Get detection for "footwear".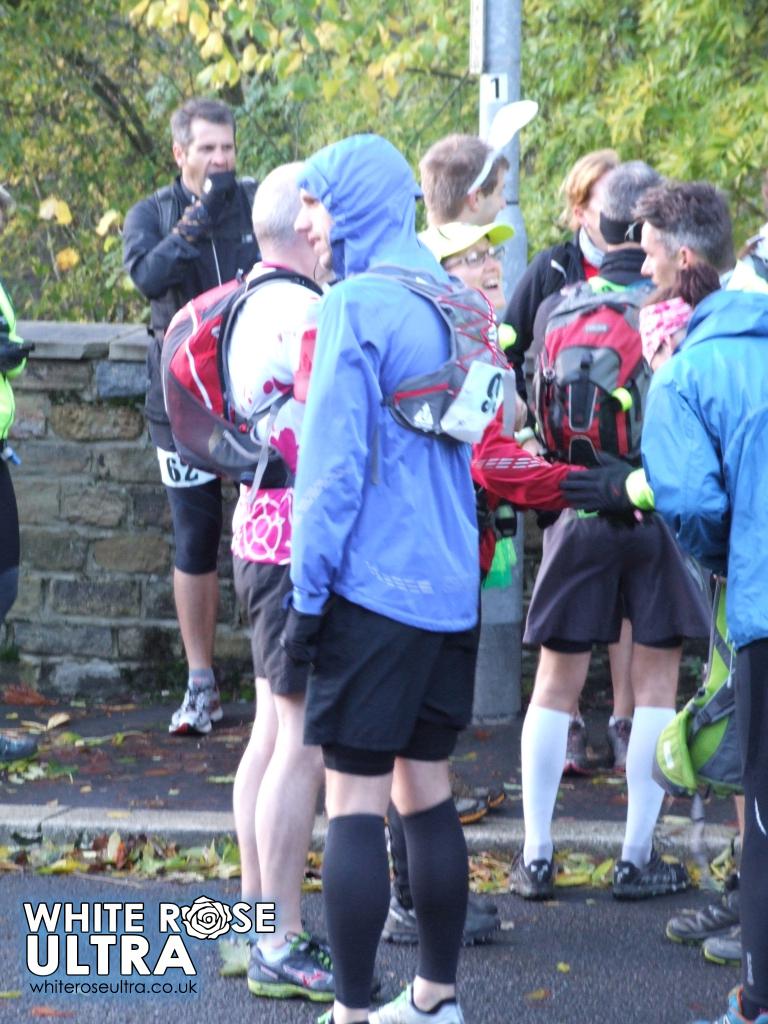
Detection: 382 902 501 949.
